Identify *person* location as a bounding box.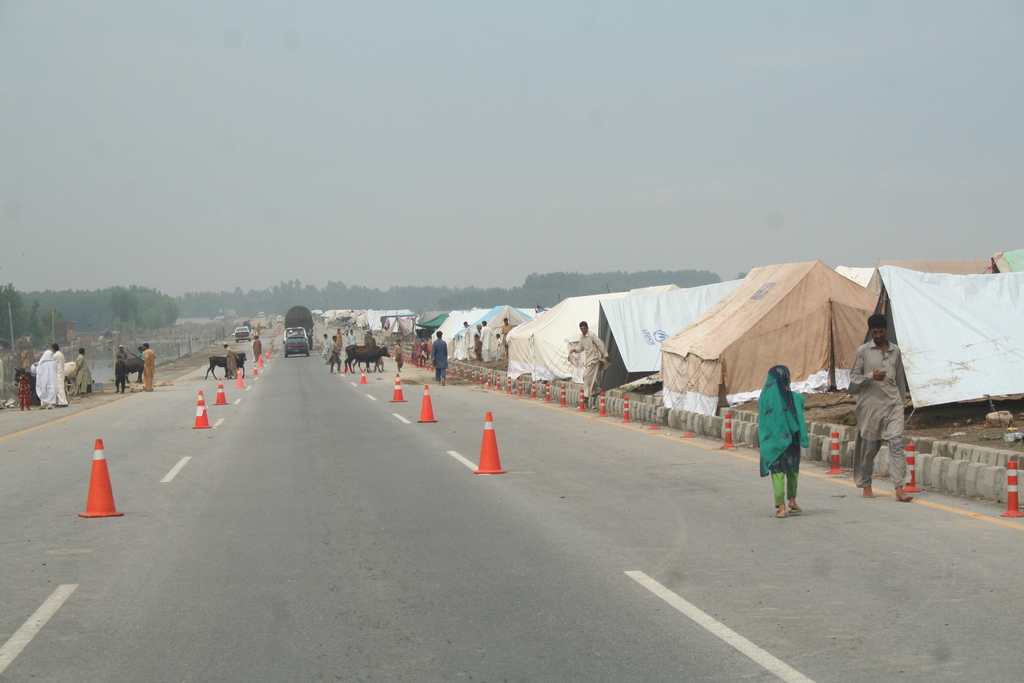
bbox(845, 302, 915, 507).
